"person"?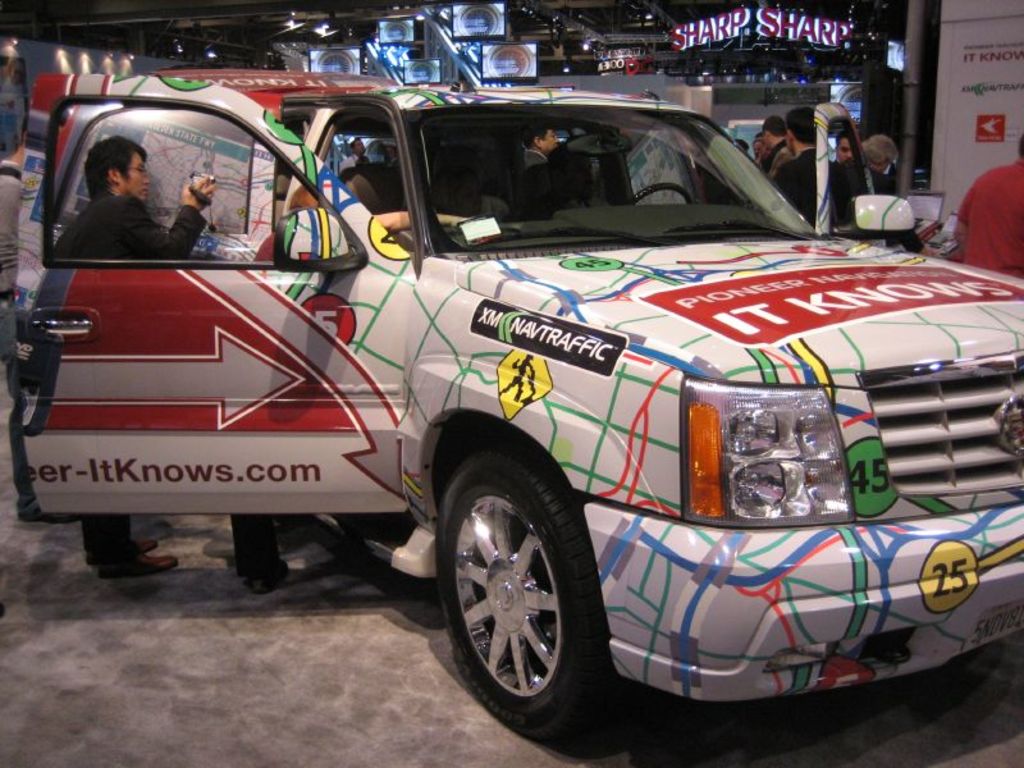
locate(51, 132, 214, 581)
